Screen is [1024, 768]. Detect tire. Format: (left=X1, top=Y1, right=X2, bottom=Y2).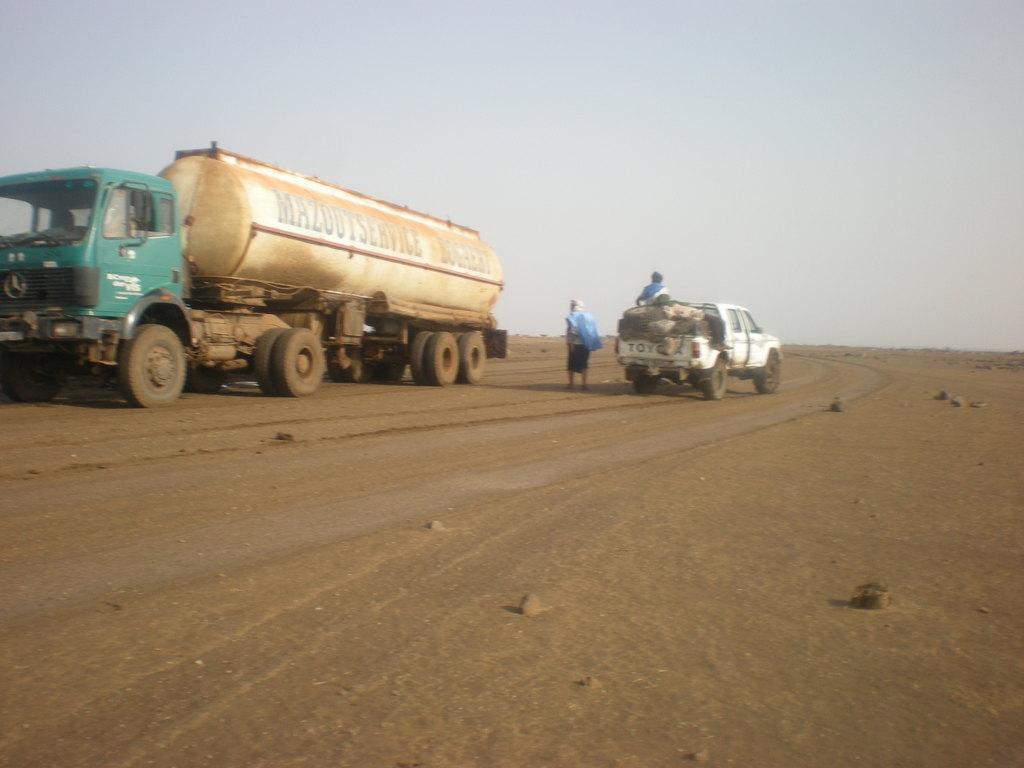
(left=272, top=329, right=324, bottom=396).
